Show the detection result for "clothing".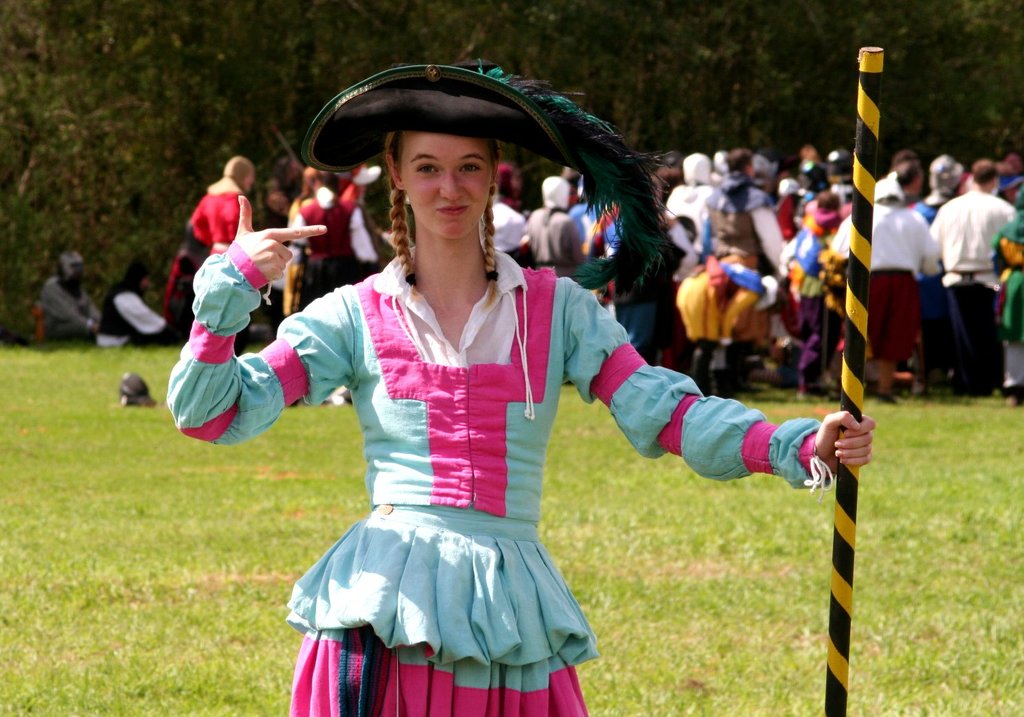
<box>36,278,98,337</box>.
